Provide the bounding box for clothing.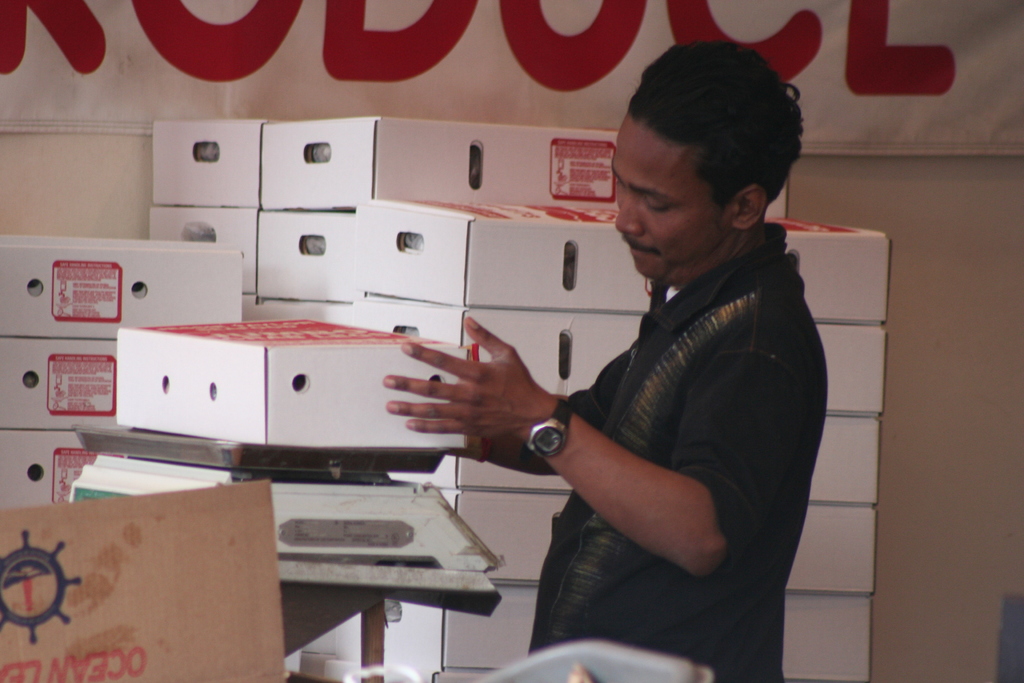
532/222/832/682.
